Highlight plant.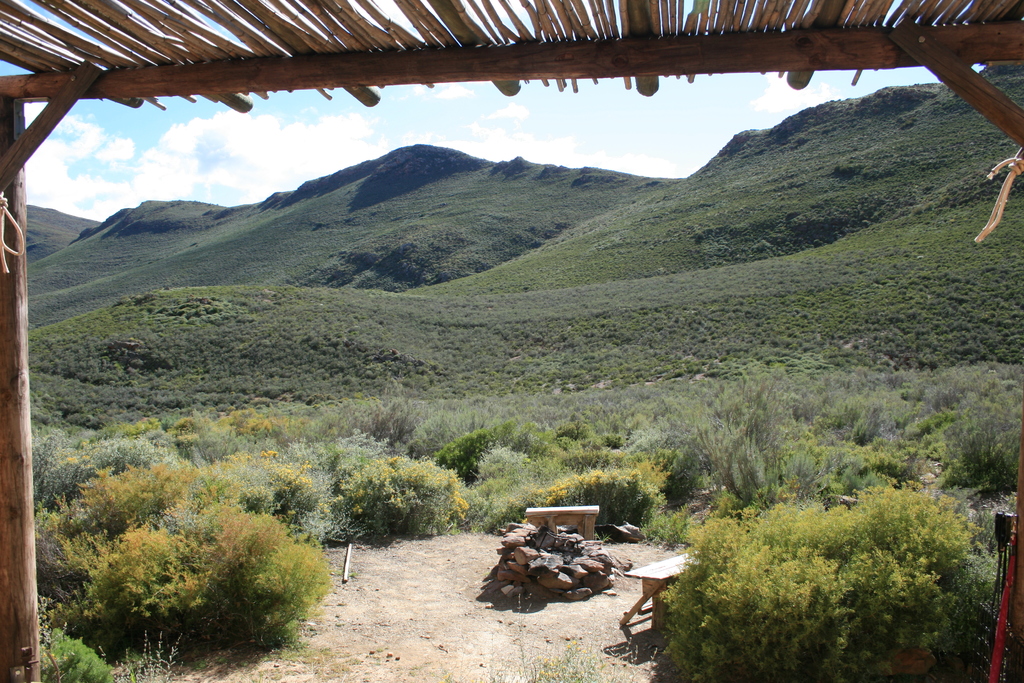
Highlighted region: {"x1": 31, "y1": 609, "x2": 136, "y2": 682}.
